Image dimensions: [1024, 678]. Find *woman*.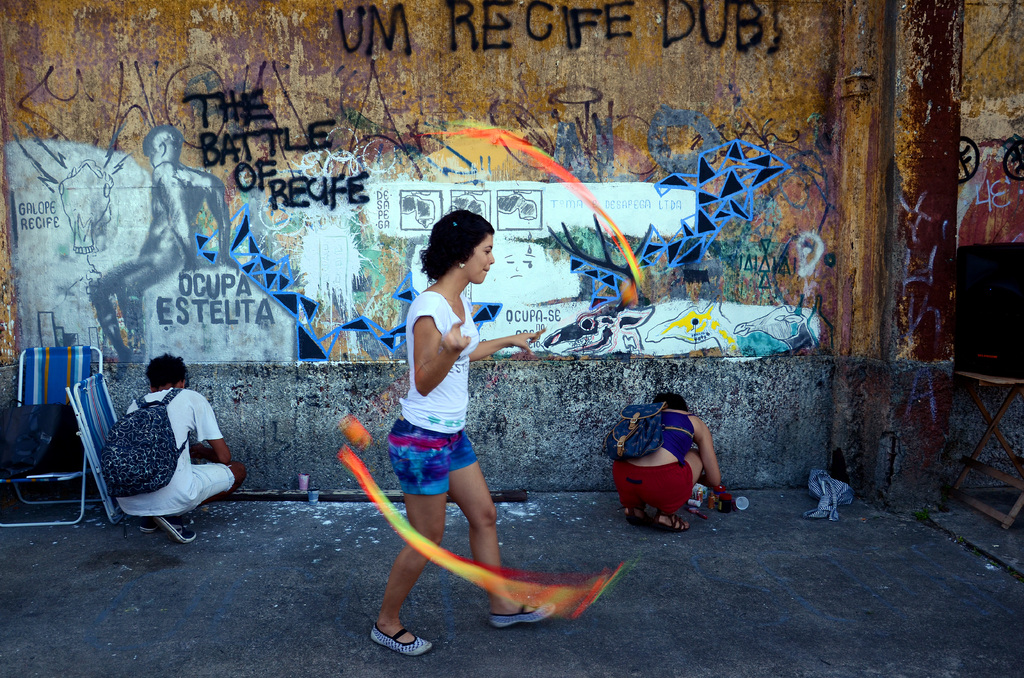
(610, 390, 729, 538).
